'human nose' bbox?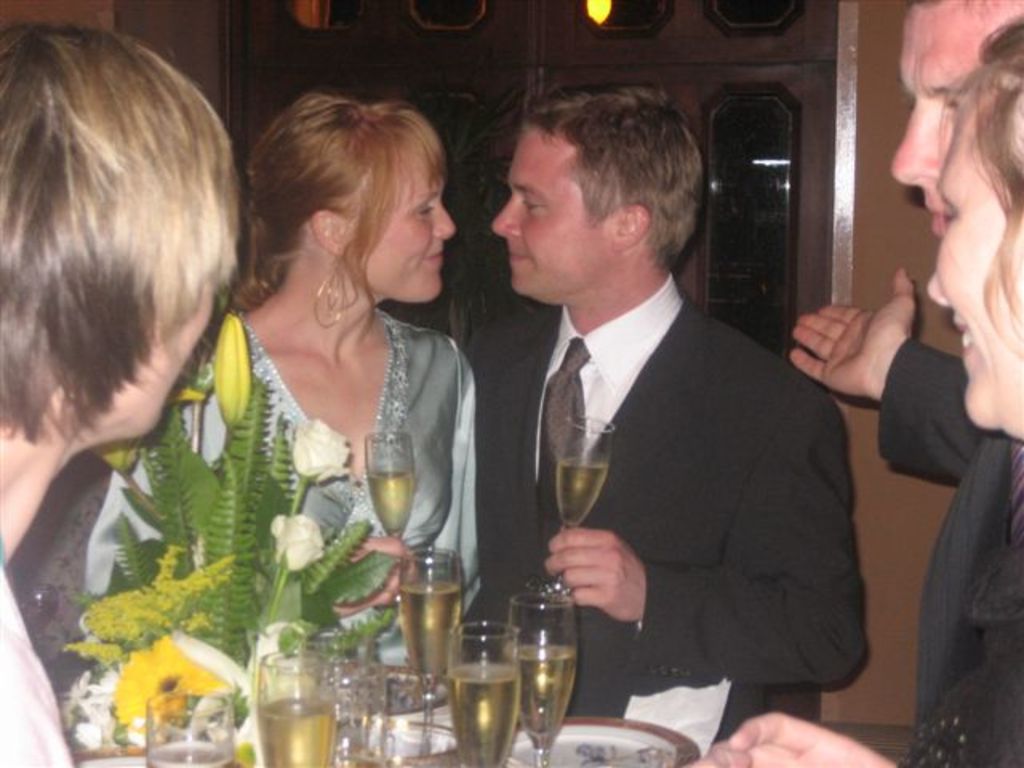
<region>922, 267, 952, 302</region>
